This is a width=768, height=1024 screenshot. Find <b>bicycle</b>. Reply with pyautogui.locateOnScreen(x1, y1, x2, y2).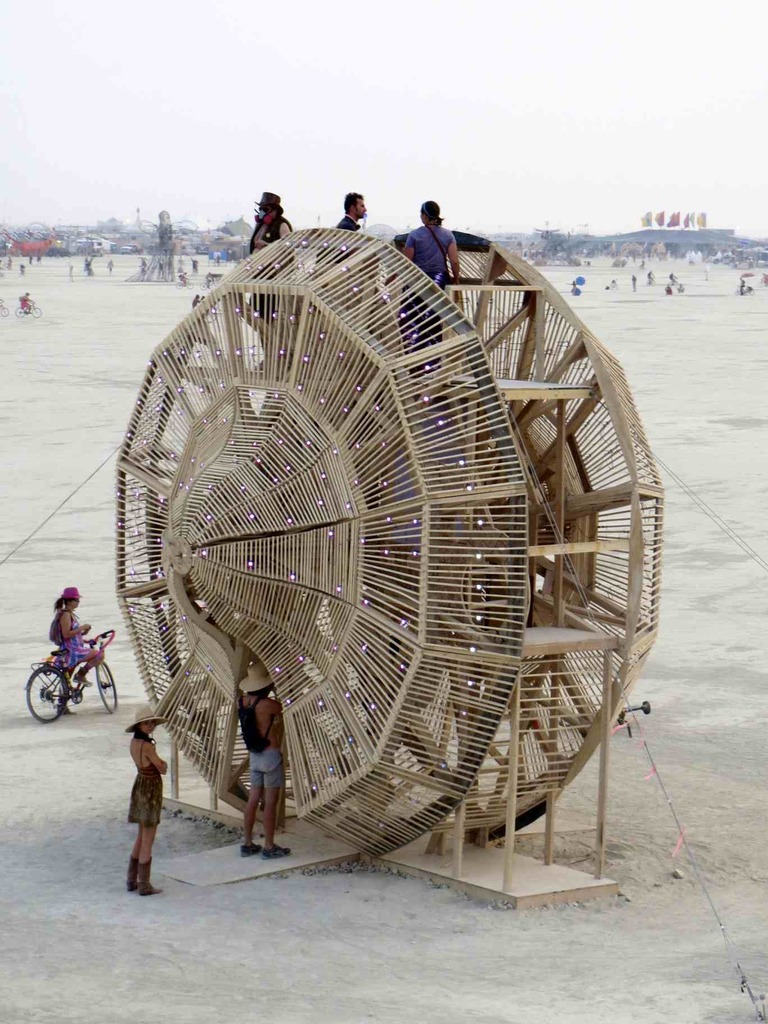
pyautogui.locateOnScreen(24, 629, 118, 723).
